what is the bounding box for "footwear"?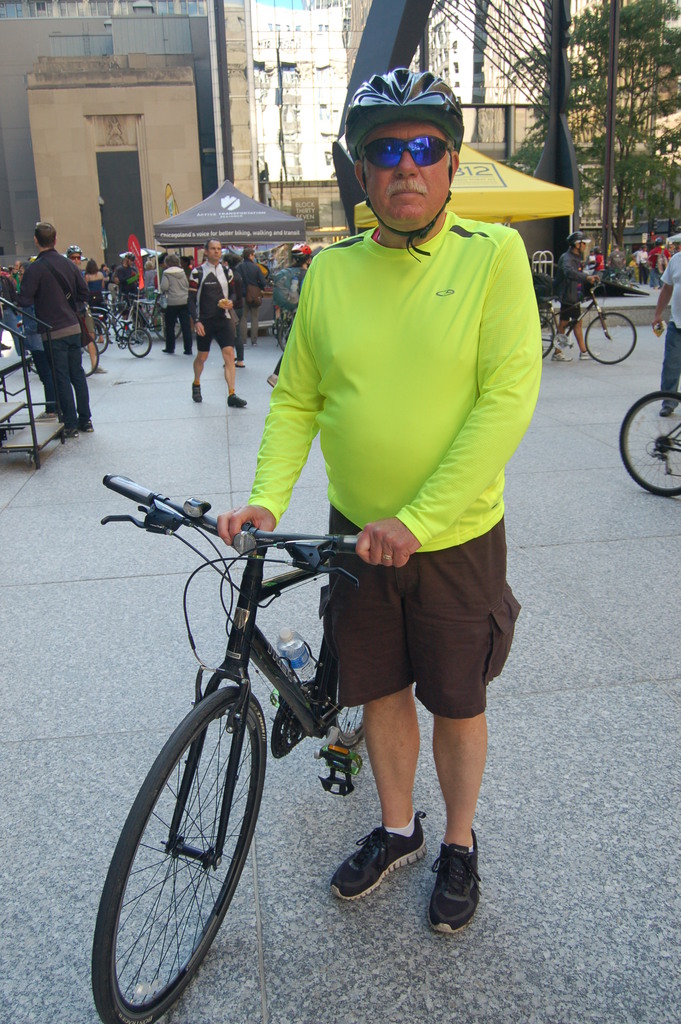
{"left": 325, "top": 808, "right": 427, "bottom": 904}.
